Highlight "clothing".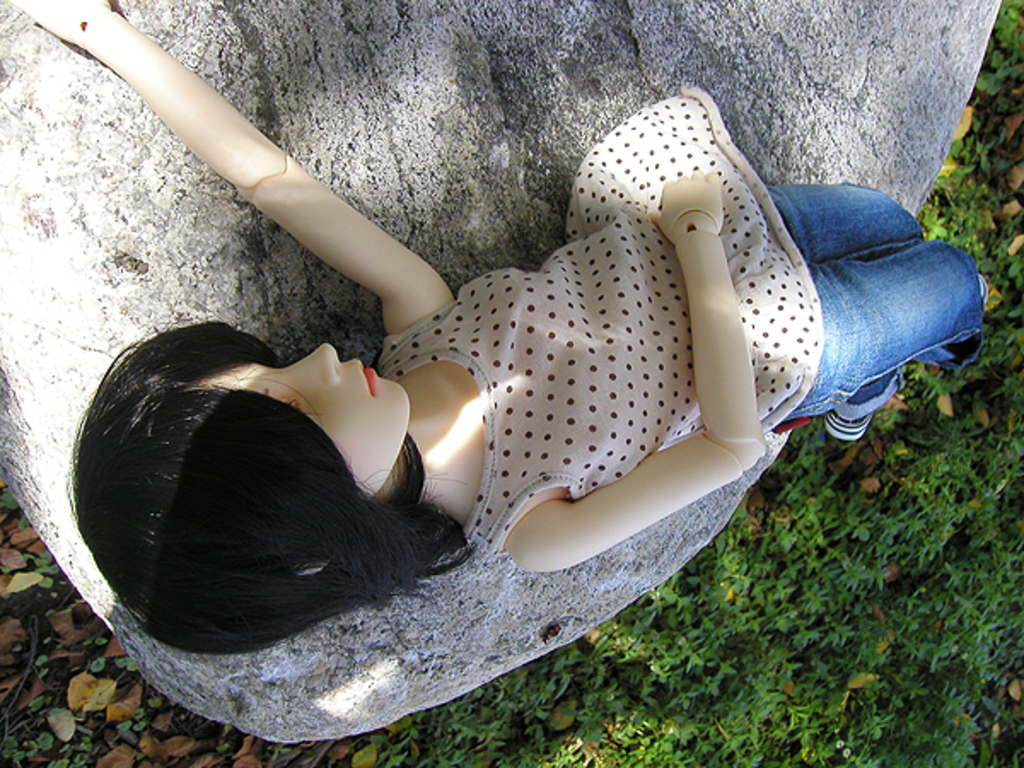
Highlighted region: [379, 84, 983, 550].
